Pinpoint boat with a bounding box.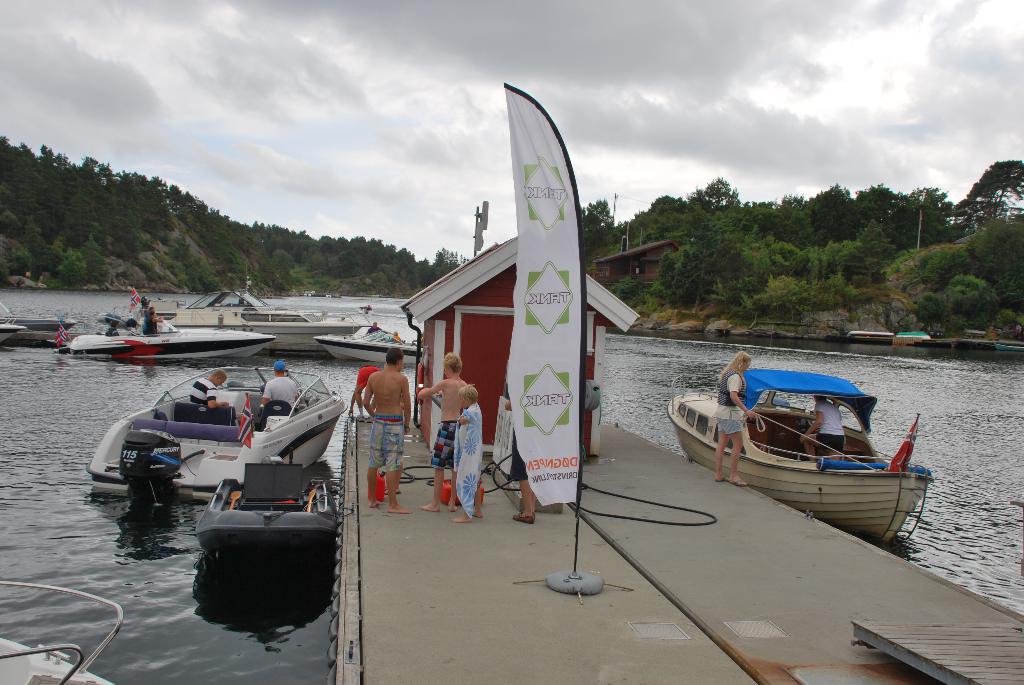
locate(84, 363, 343, 498).
